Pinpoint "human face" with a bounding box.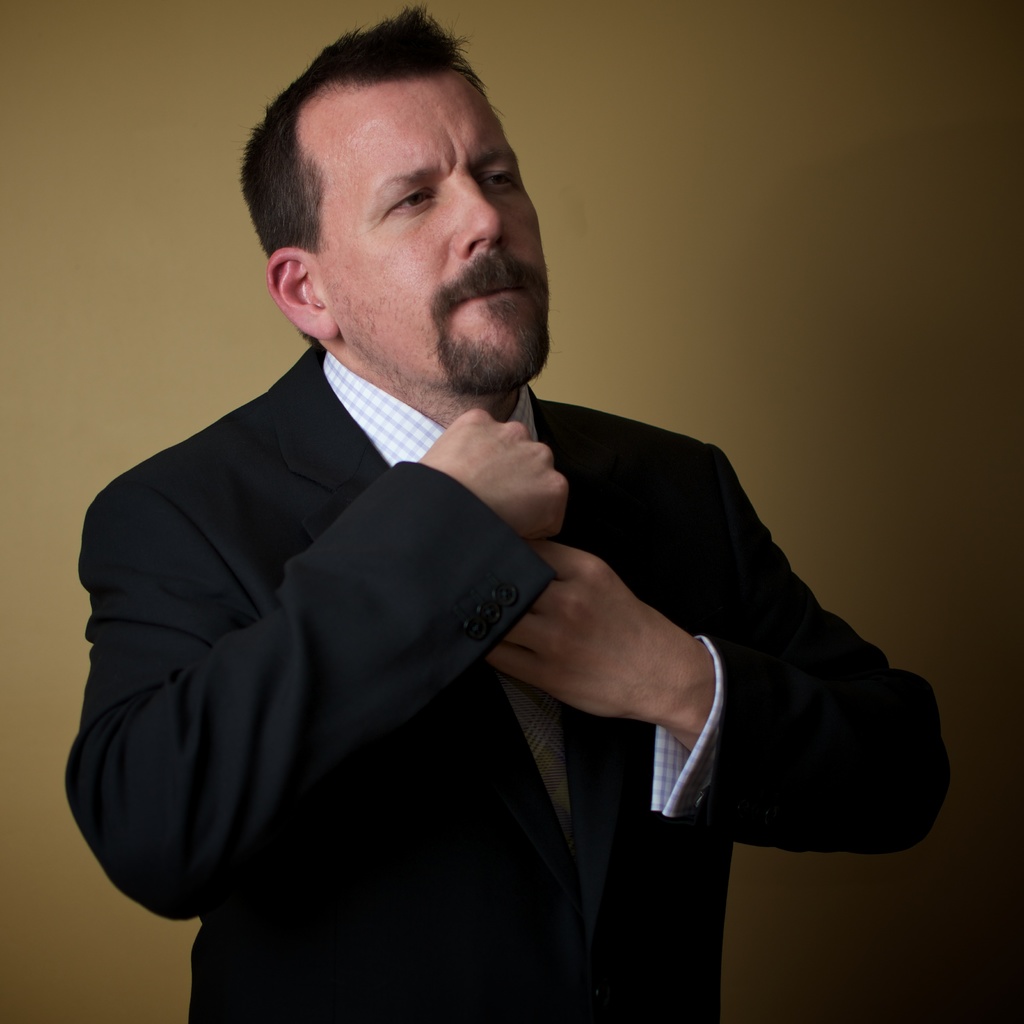
[left=339, top=62, right=556, bottom=392].
